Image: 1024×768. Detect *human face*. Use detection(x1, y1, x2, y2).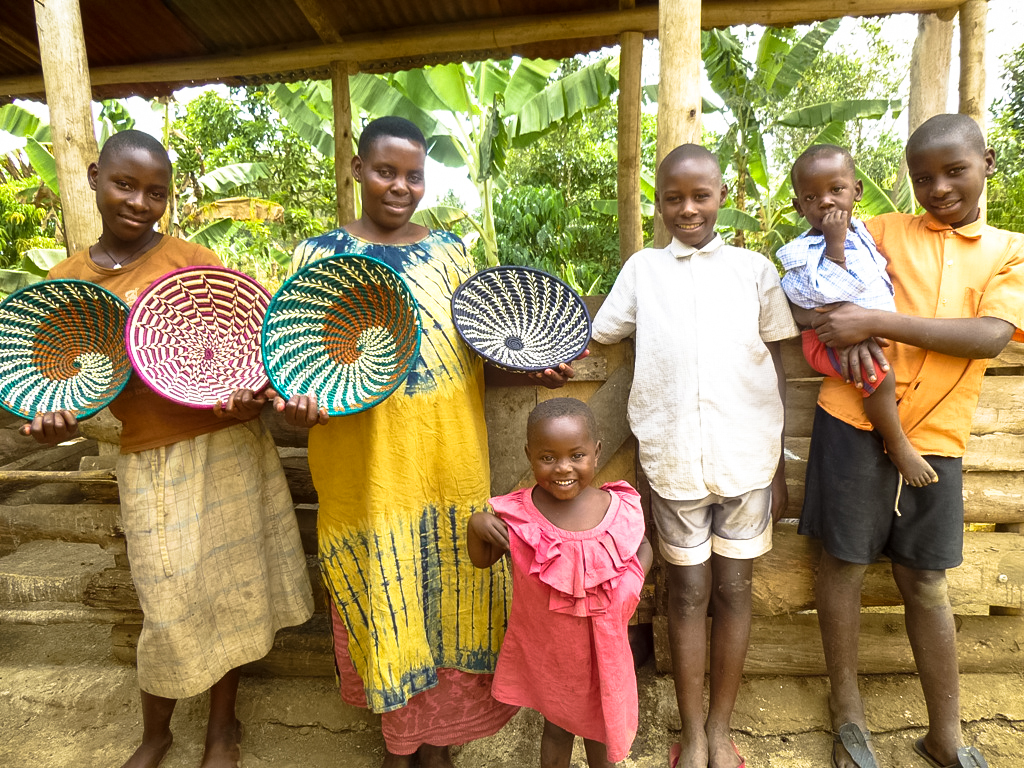
detection(93, 148, 166, 244).
